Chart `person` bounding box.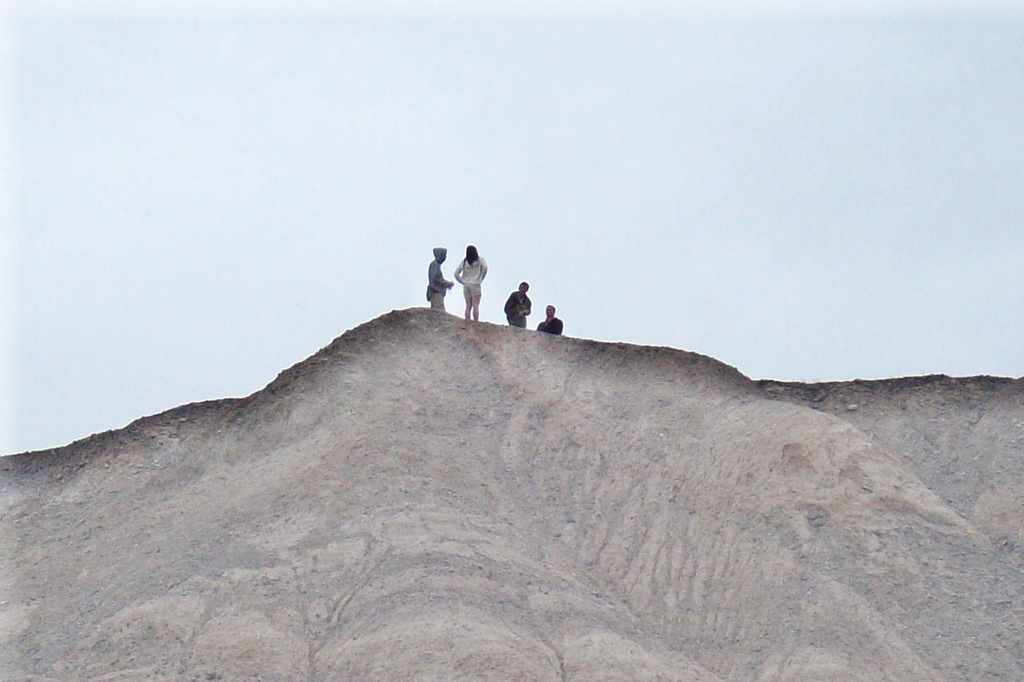
Charted: select_region(502, 283, 535, 327).
